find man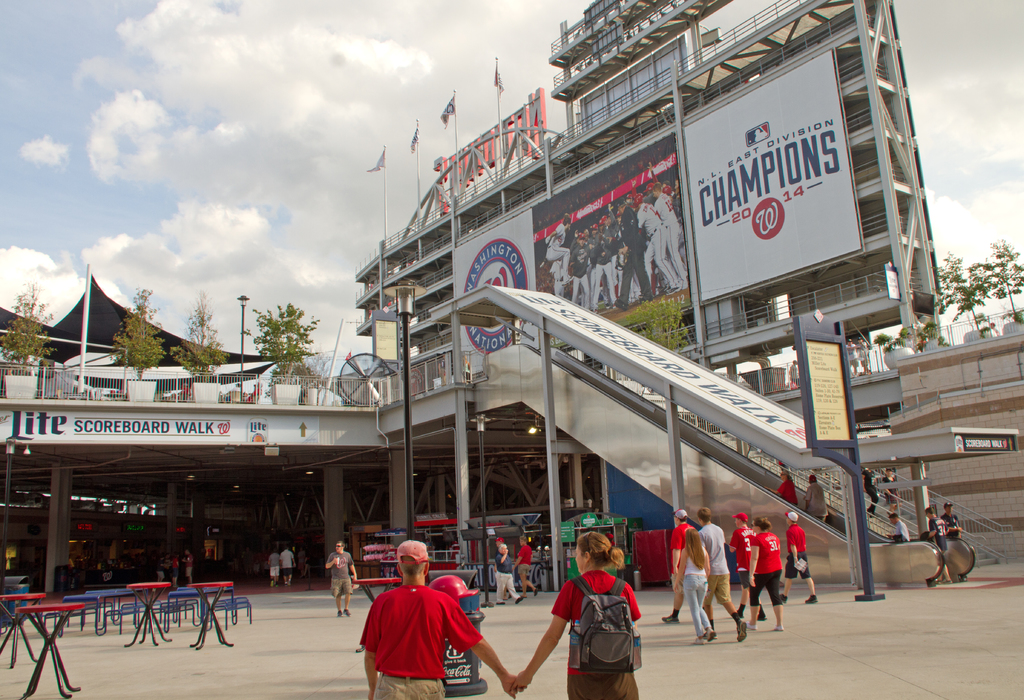
<bbox>778, 511, 820, 606</bbox>
